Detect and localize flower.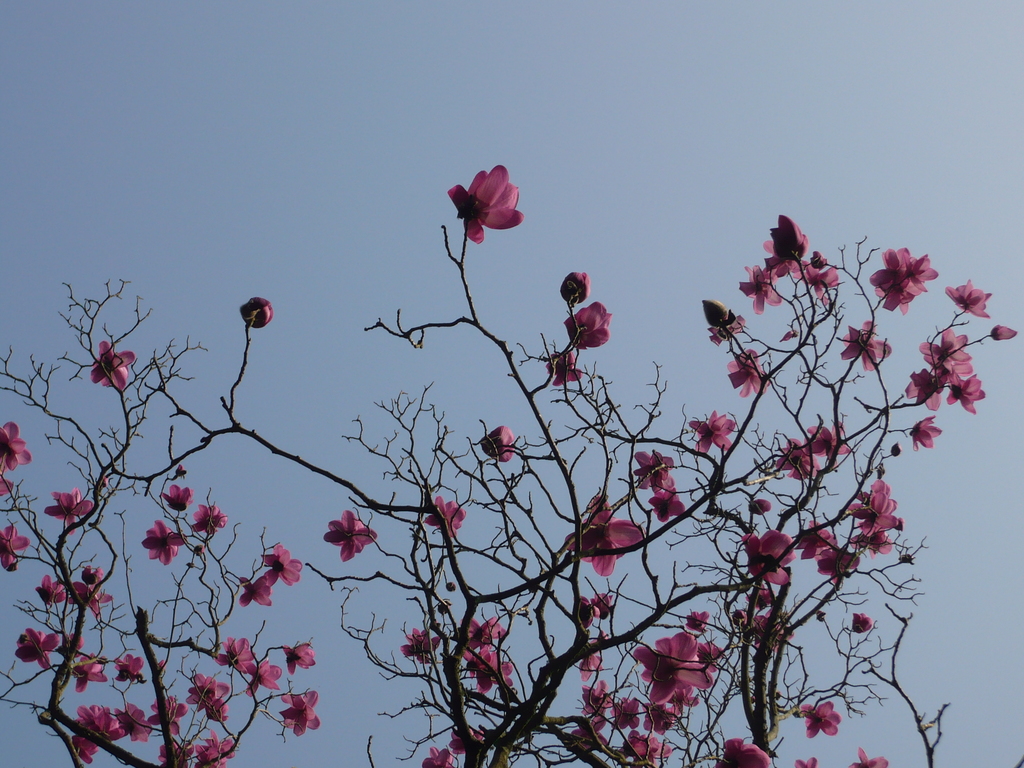
Localized at <region>593, 595, 609, 614</region>.
